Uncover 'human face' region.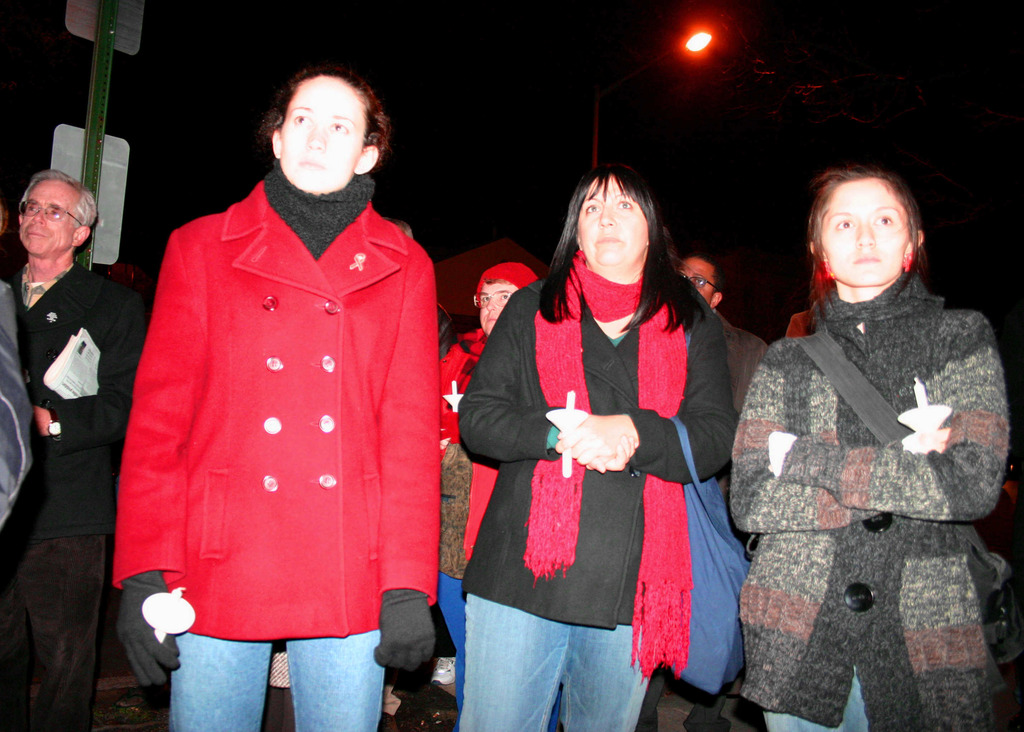
Uncovered: box=[819, 182, 906, 284].
